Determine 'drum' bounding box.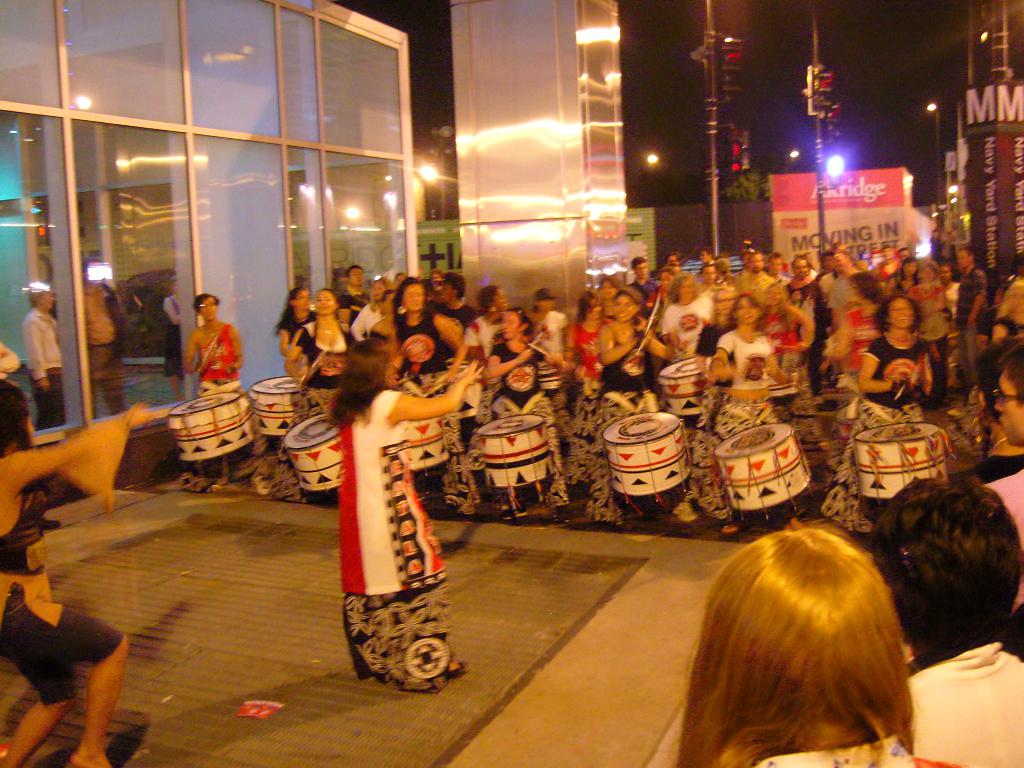
Determined: box(399, 413, 454, 474).
